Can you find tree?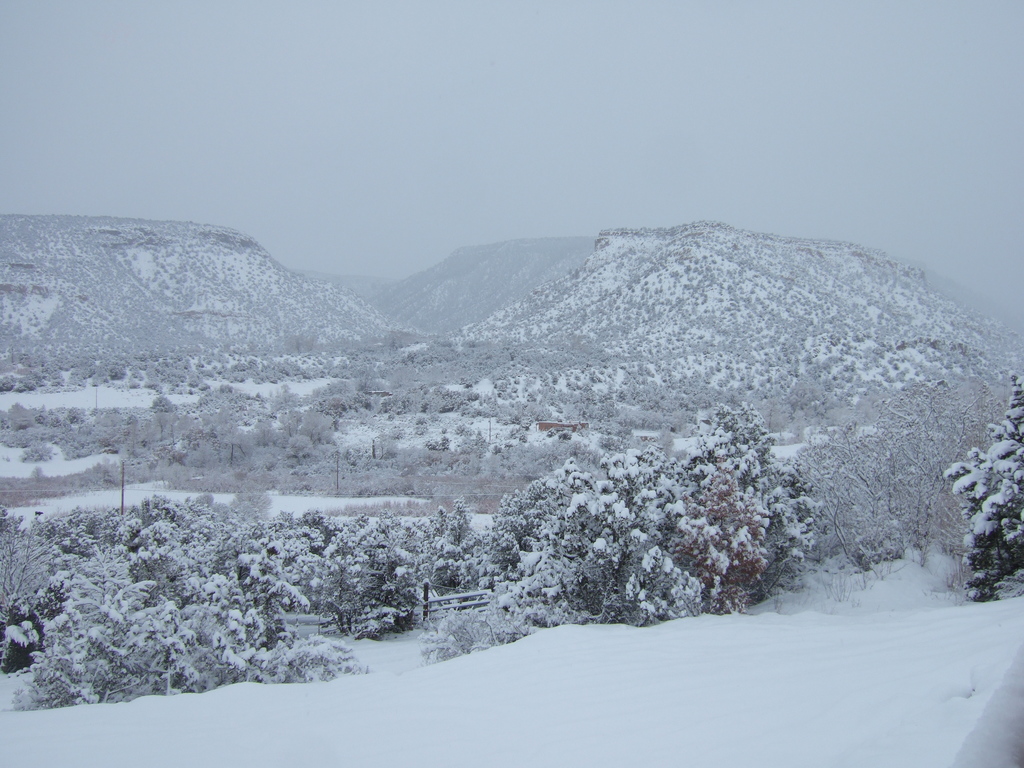
Yes, bounding box: locate(497, 447, 698, 636).
